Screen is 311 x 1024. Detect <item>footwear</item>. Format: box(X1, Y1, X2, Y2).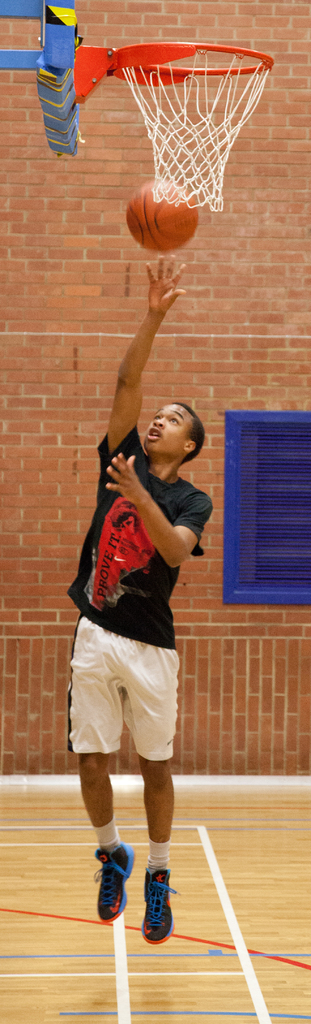
box(90, 841, 135, 925).
